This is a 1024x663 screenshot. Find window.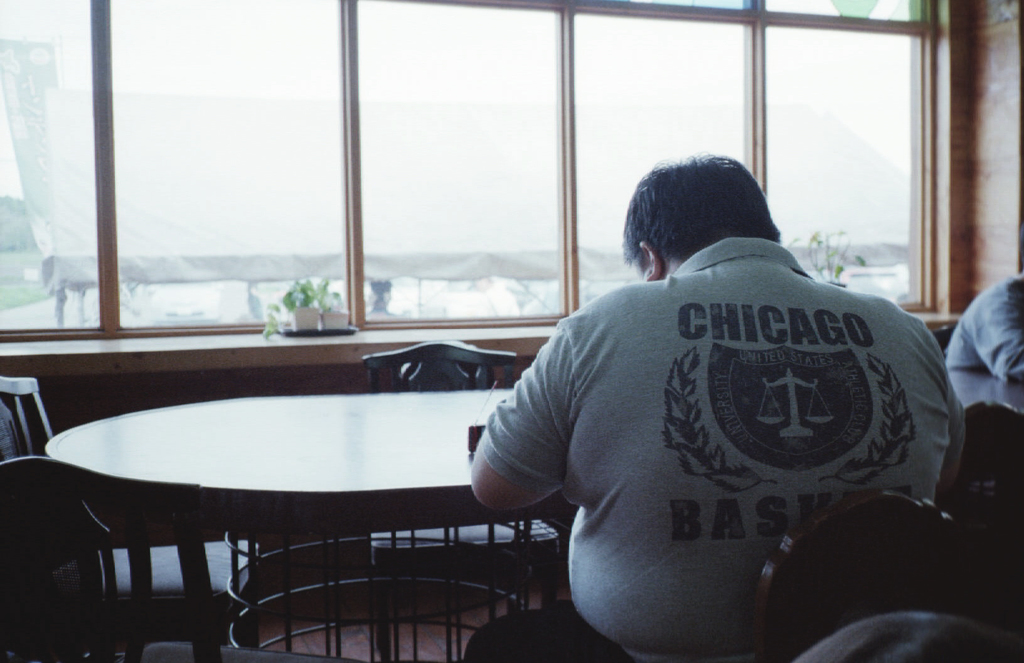
Bounding box: (0, 0, 942, 342).
